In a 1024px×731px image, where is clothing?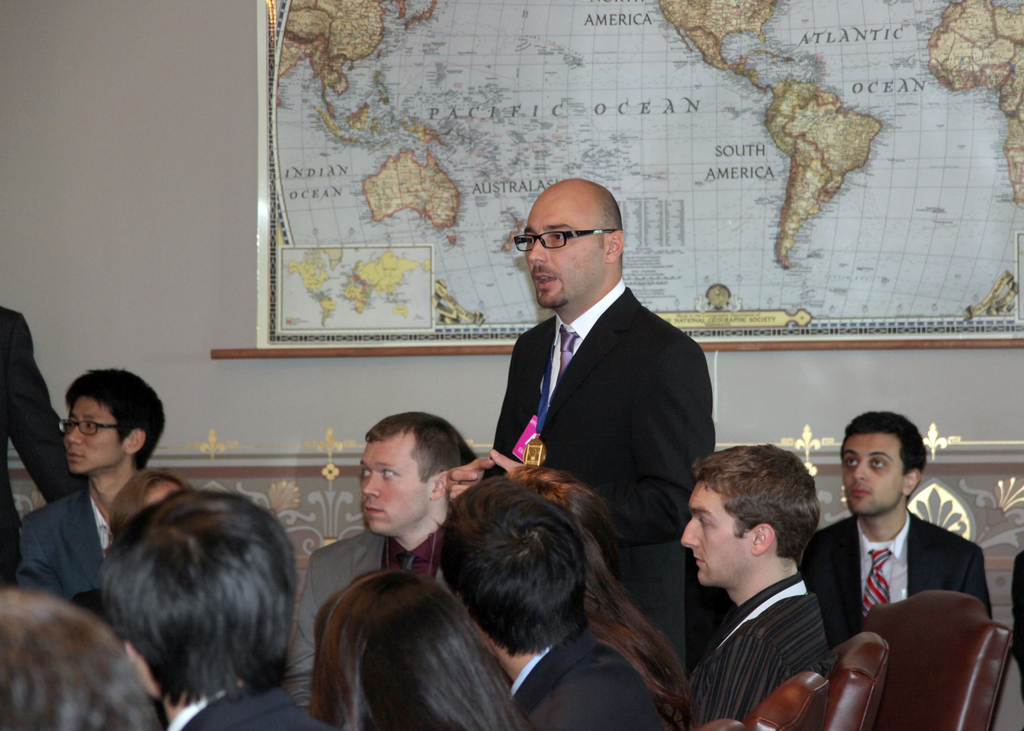
x1=18 y1=488 x2=106 y2=598.
